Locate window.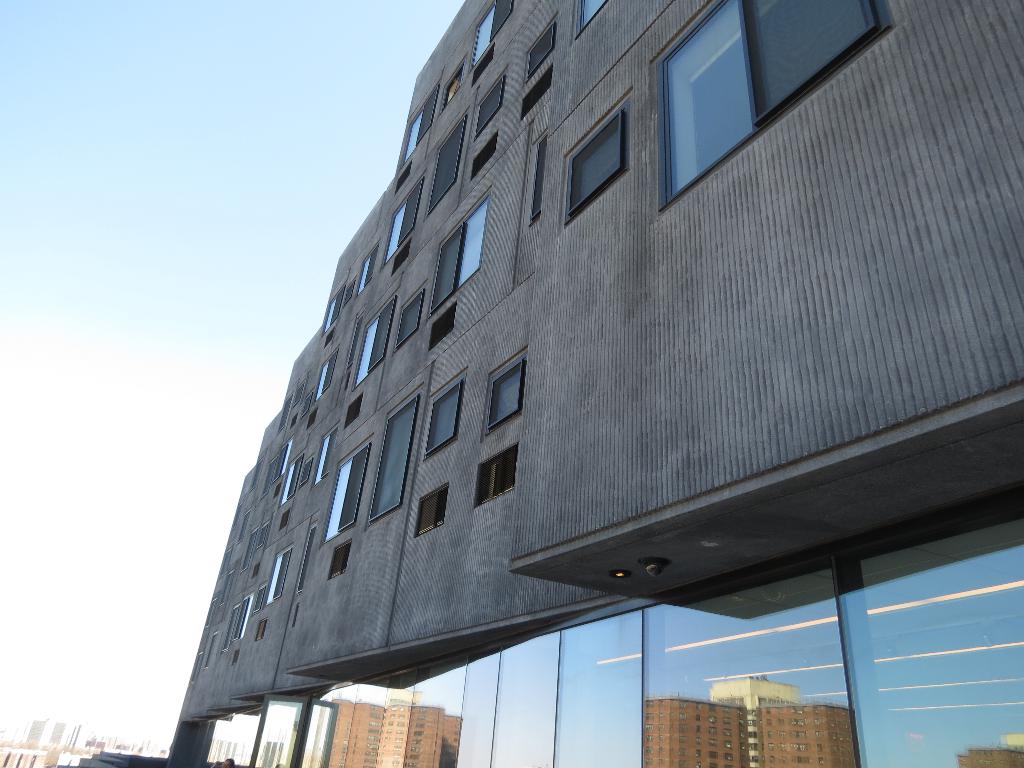
Bounding box: <bbox>527, 125, 548, 221</bbox>.
